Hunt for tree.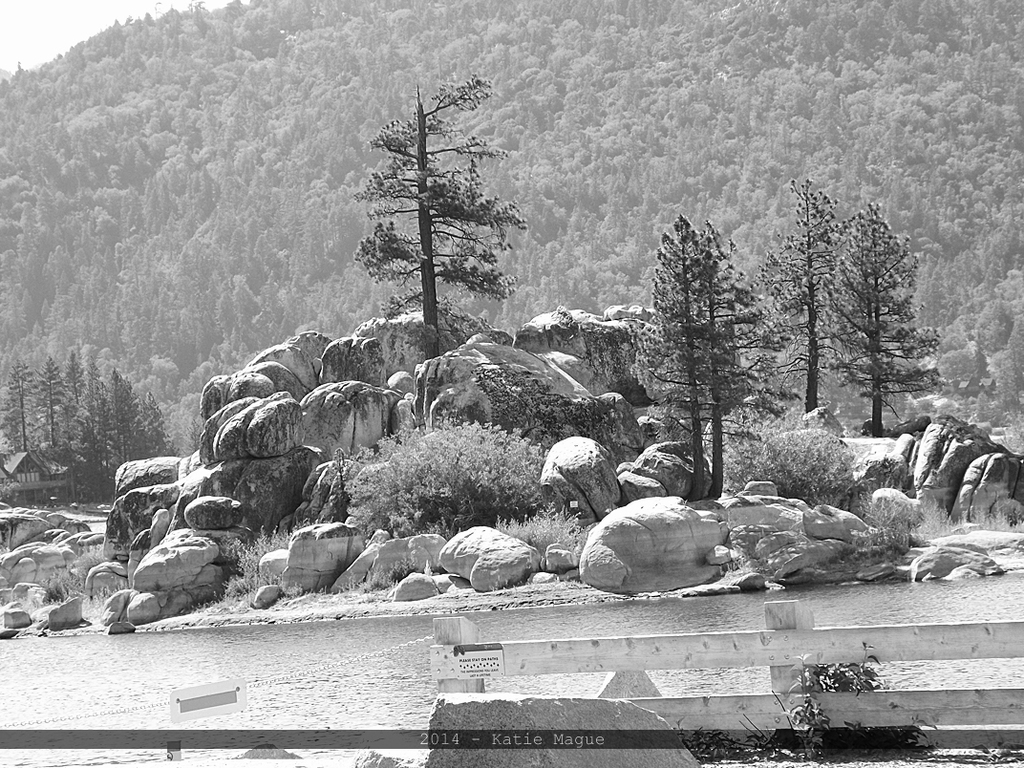
Hunted down at (left=104, top=366, right=133, bottom=445).
